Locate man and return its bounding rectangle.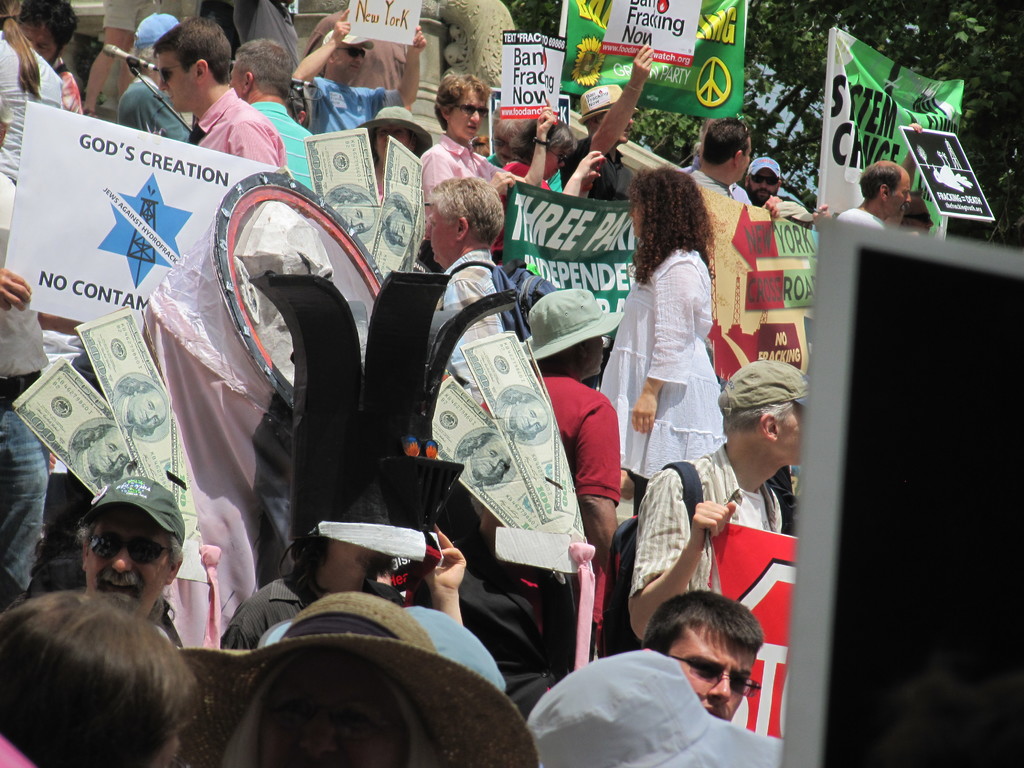
x1=689, y1=114, x2=753, y2=204.
